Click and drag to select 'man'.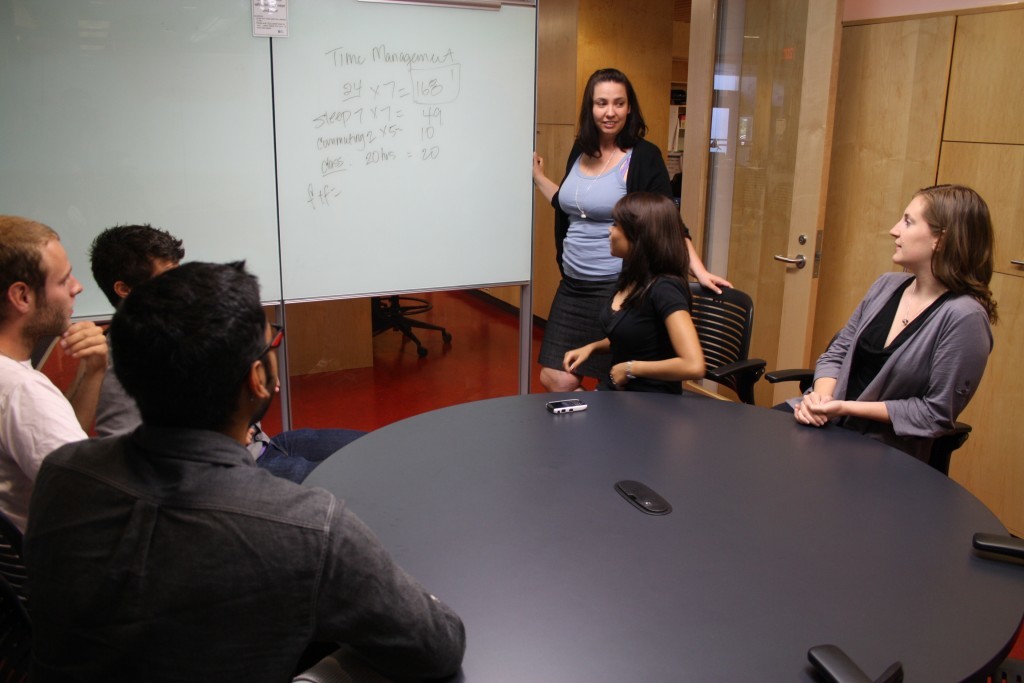
Selection: left=0, top=213, right=108, bottom=541.
